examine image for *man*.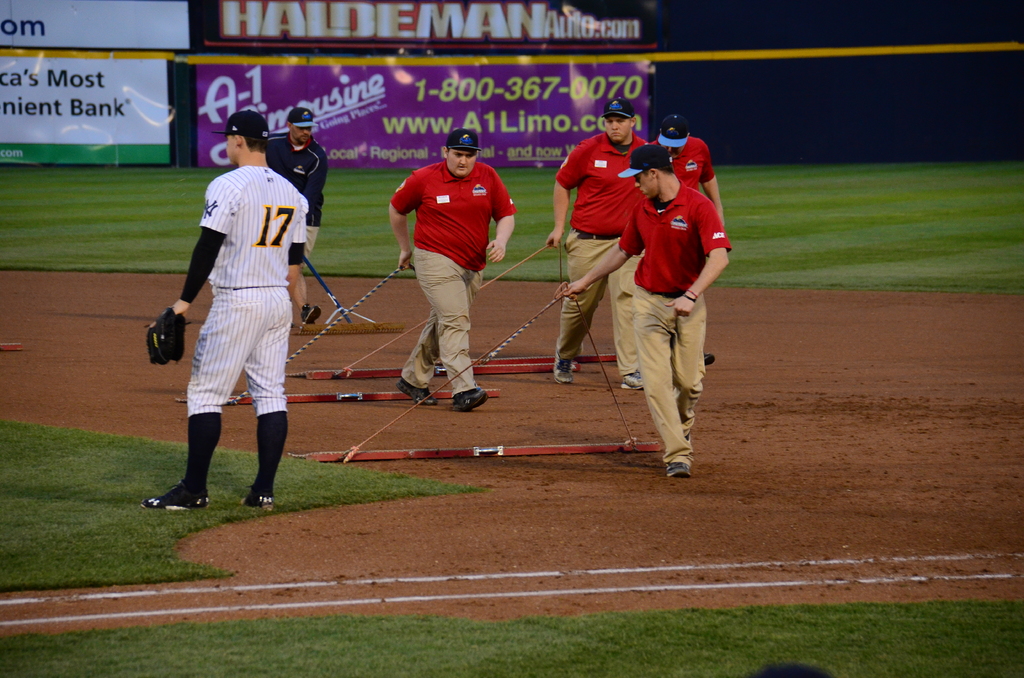
Examination result: x1=387, y1=125, x2=518, y2=411.
